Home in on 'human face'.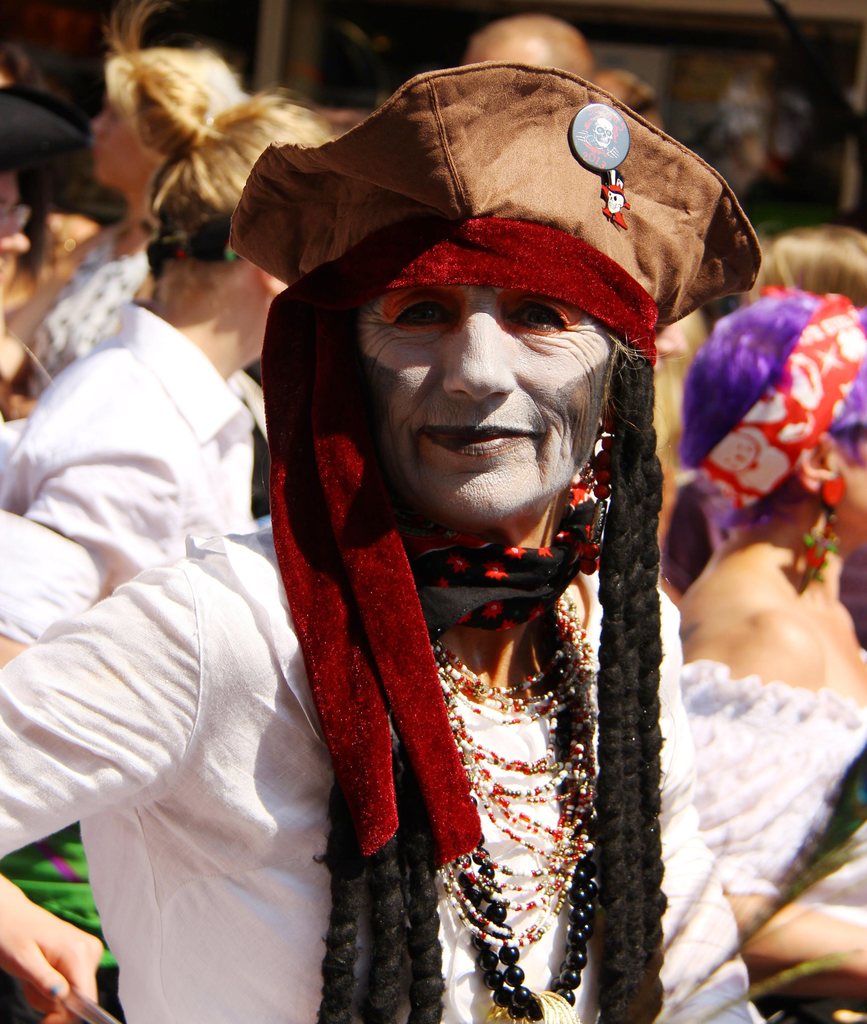
Homed in at {"left": 359, "top": 287, "right": 611, "bottom": 522}.
